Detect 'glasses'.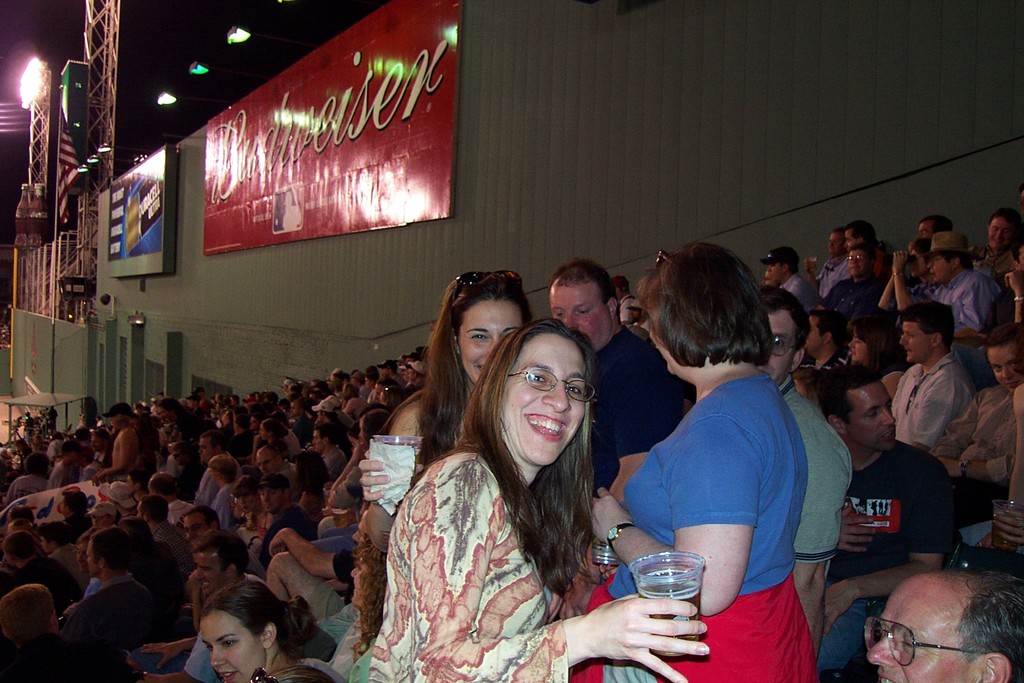
Detected at [847, 256, 871, 263].
